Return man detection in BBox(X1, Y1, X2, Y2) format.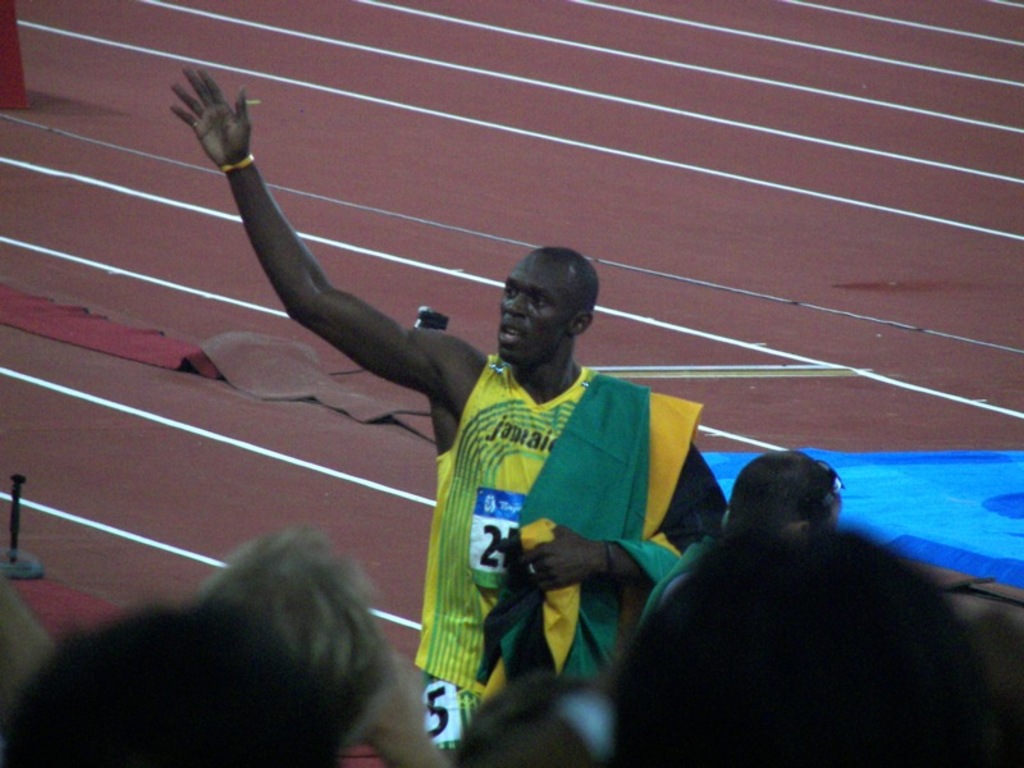
BBox(155, 88, 716, 731).
